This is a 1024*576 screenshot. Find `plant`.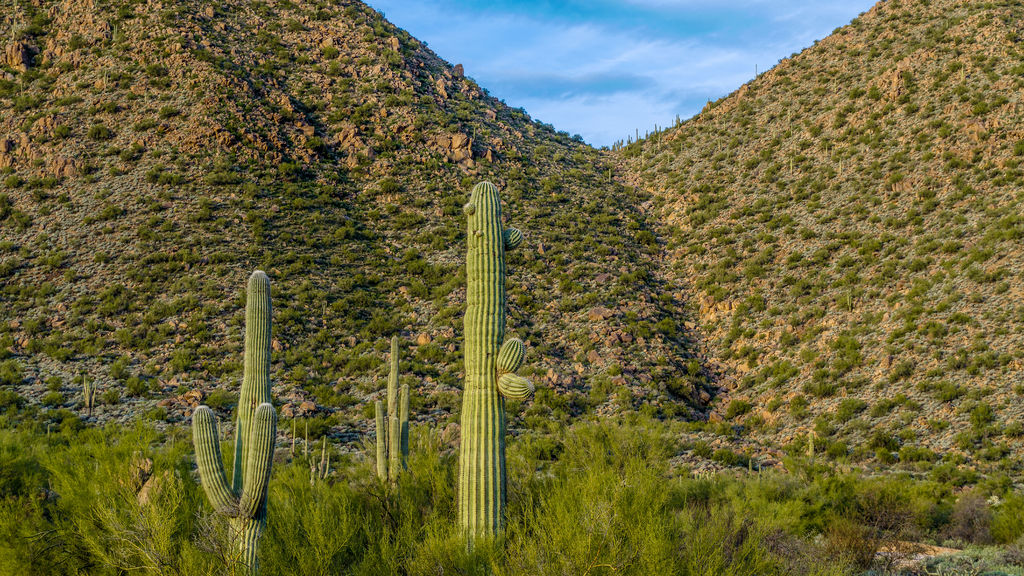
Bounding box: crop(740, 236, 778, 281).
